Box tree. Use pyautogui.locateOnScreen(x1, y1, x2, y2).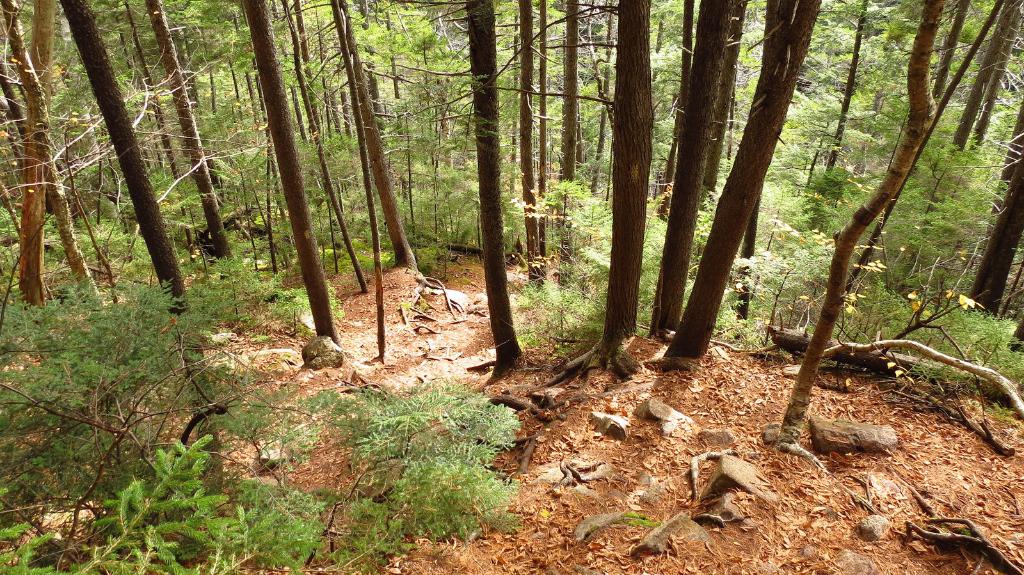
pyautogui.locateOnScreen(465, 0, 532, 381).
